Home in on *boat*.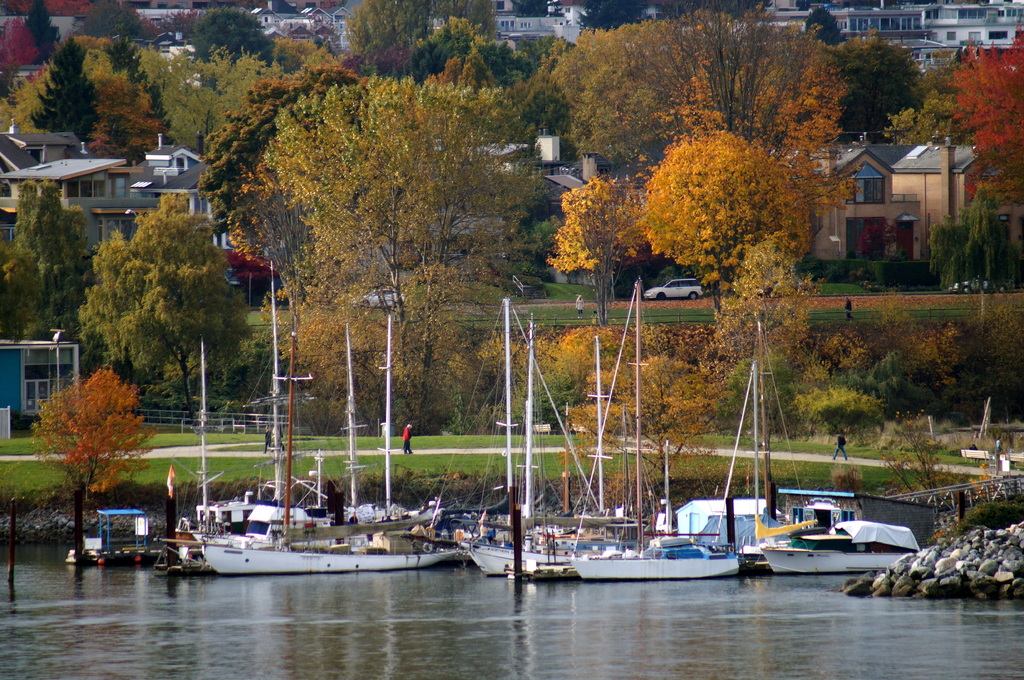
Homed in at 564/529/765/590.
